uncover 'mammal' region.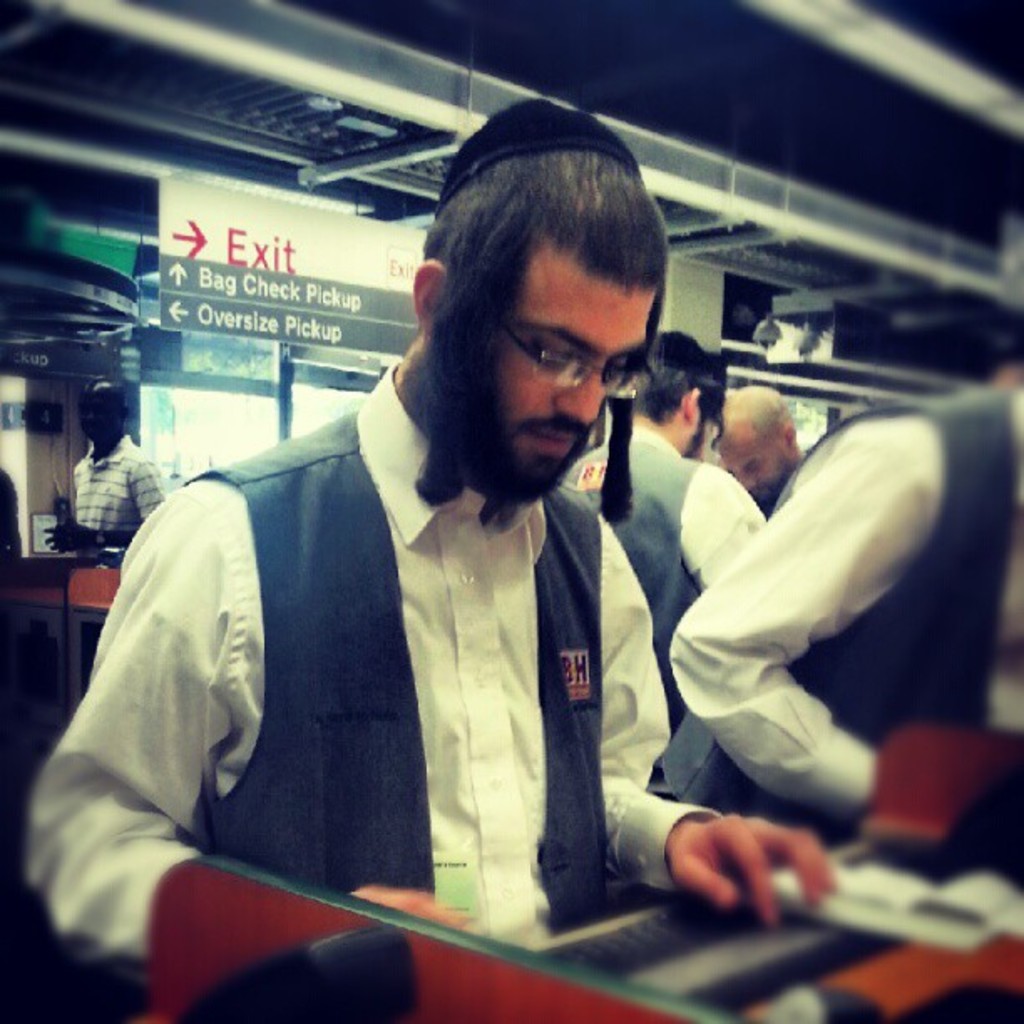
Uncovered: <bbox>42, 370, 166, 552</bbox>.
